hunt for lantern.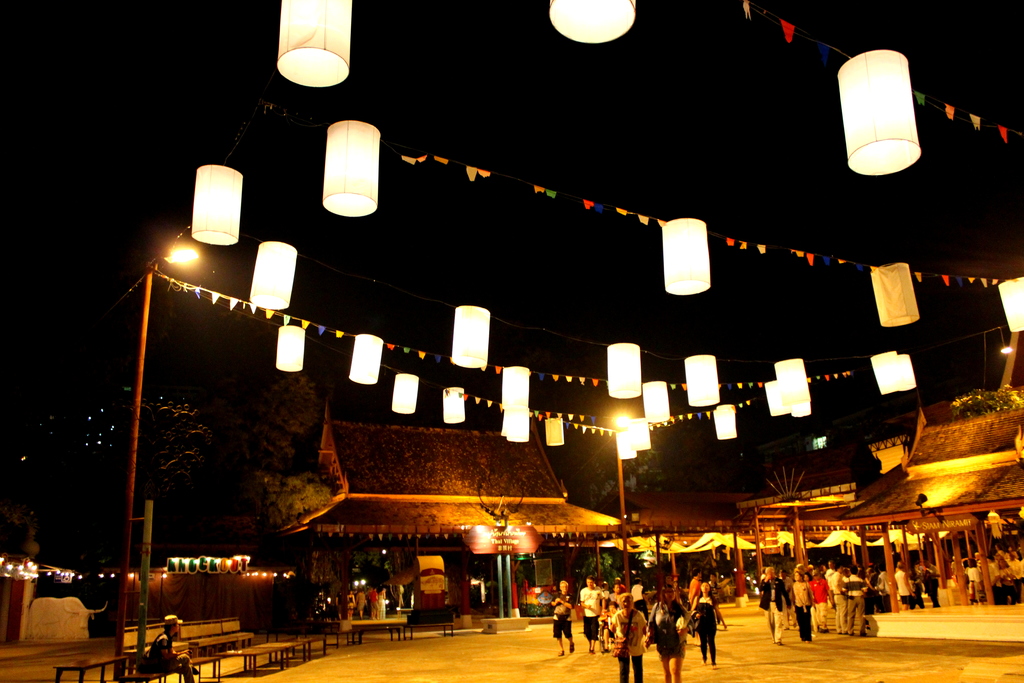
Hunted down at [547, 0, 635, 44].
